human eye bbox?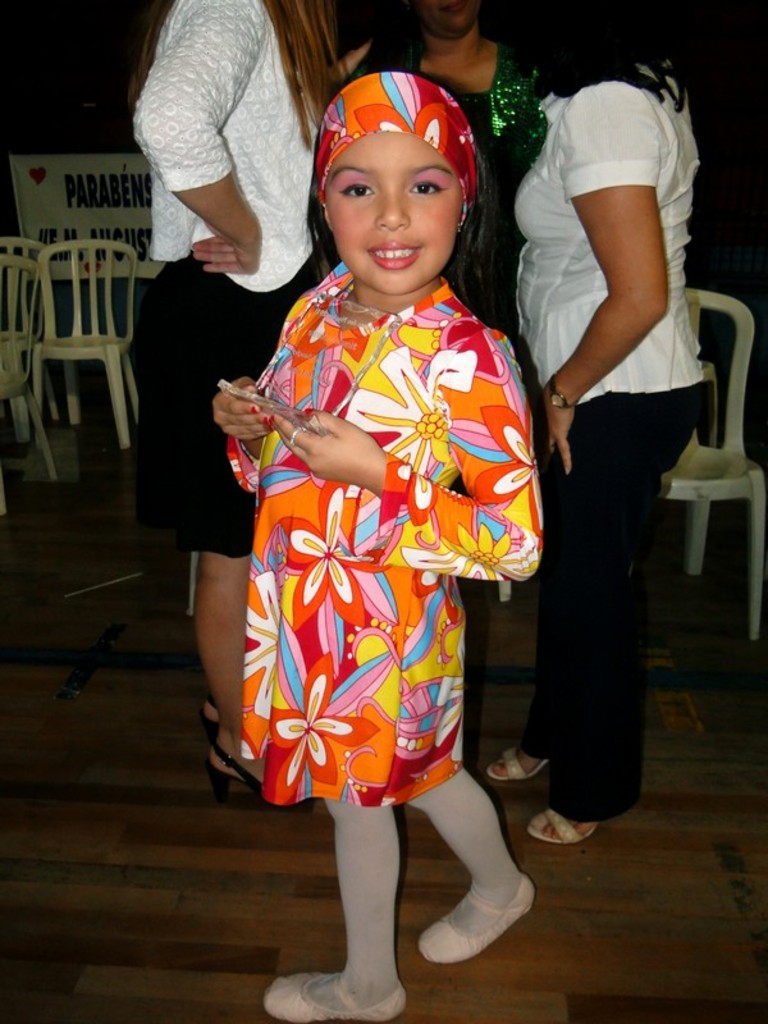
(left=337, top=177, right=380, bottom=201)
